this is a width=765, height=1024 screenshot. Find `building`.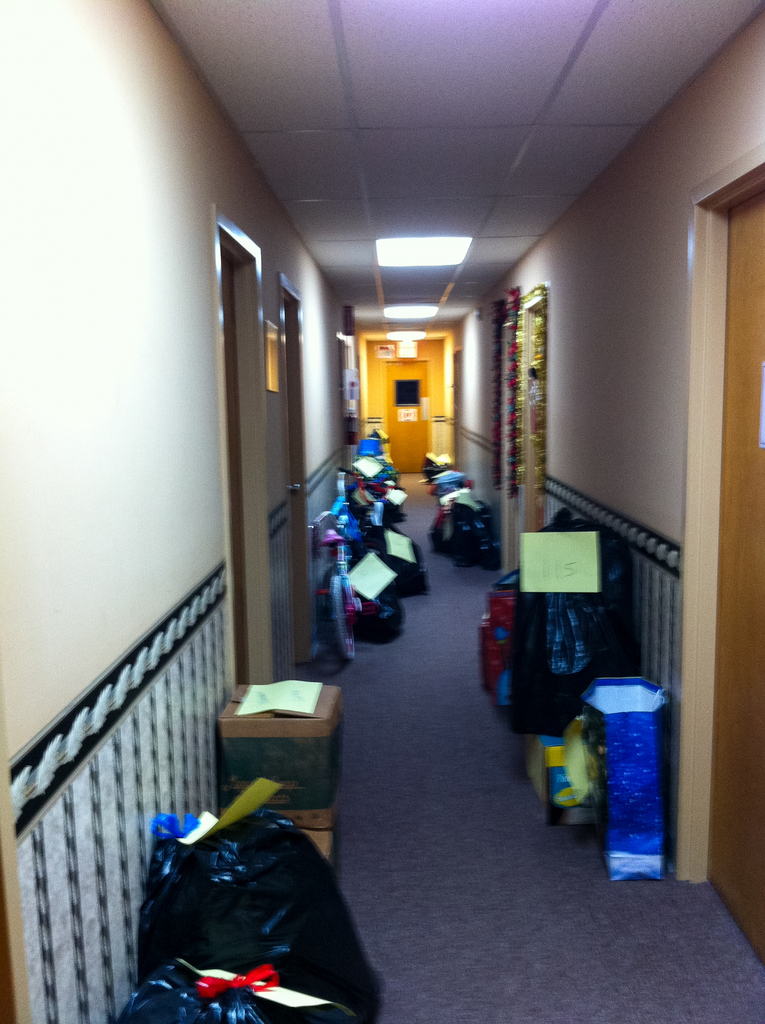
Bounding box: detection(0, 0, 764, 1023).
